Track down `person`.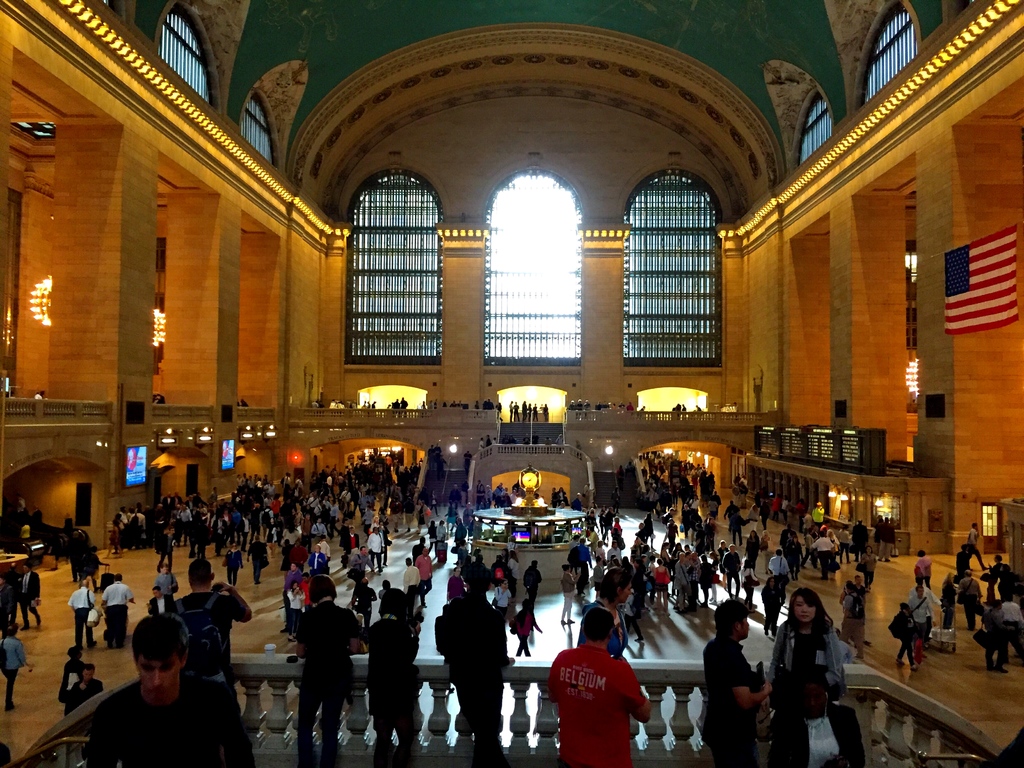
Tracked to 767, 586, 844, 696.
